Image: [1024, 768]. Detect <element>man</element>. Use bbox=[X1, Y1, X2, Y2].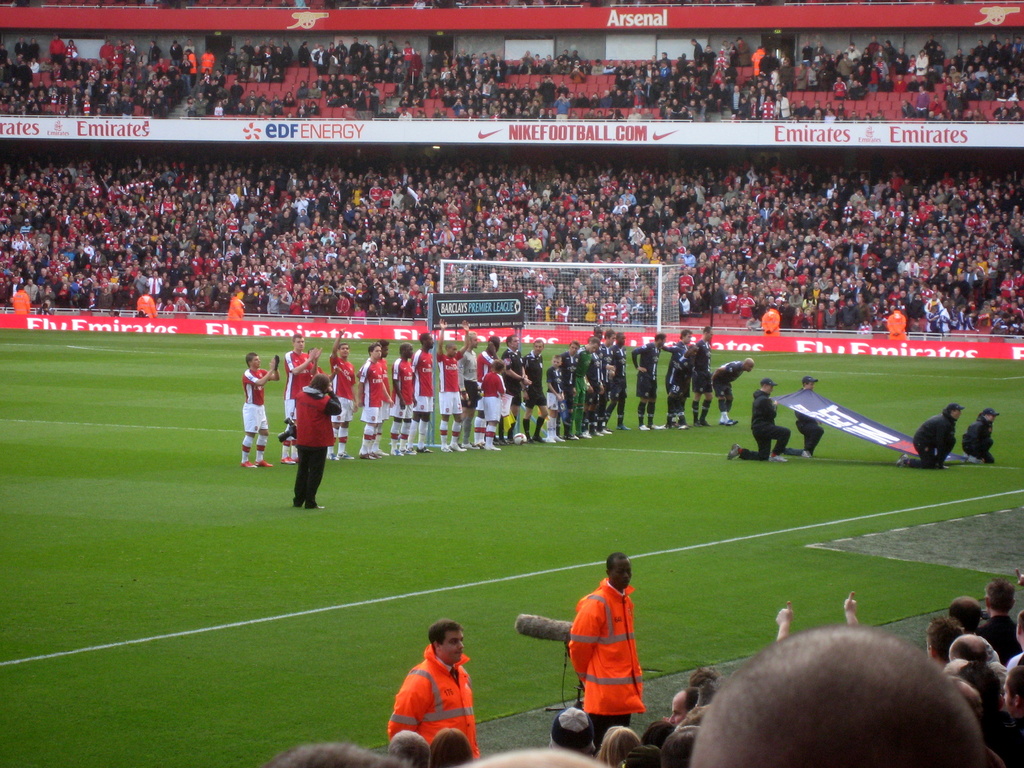
bbox=[409, 328, 433, 455].
